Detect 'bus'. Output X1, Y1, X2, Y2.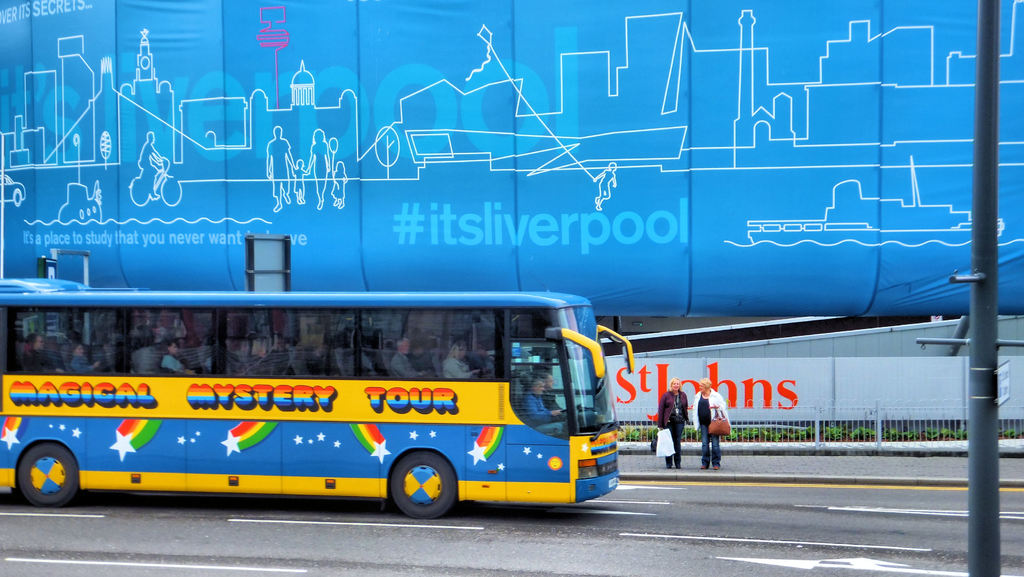
0, 271, 635, 516.
